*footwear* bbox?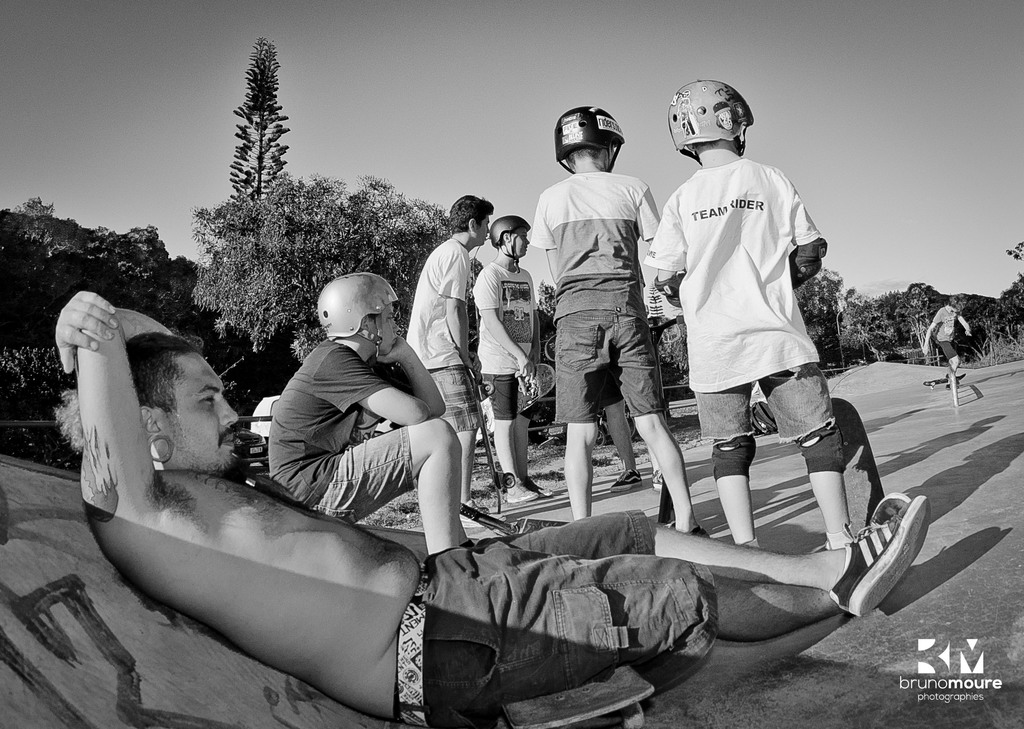
region(840, 507, 923, 613)
